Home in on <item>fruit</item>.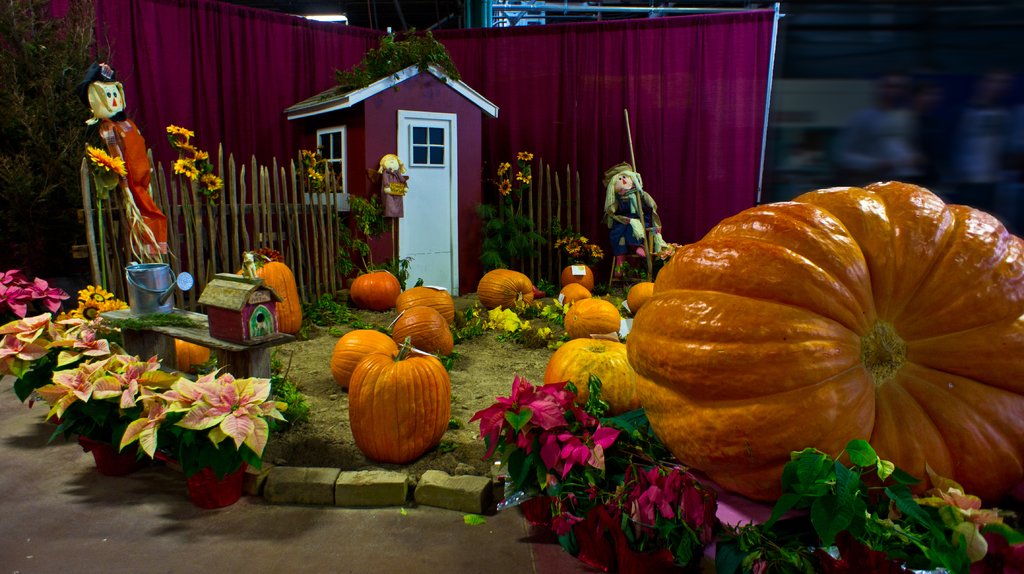
Homed in at left=558, top=264, right=600, bottom=290.
